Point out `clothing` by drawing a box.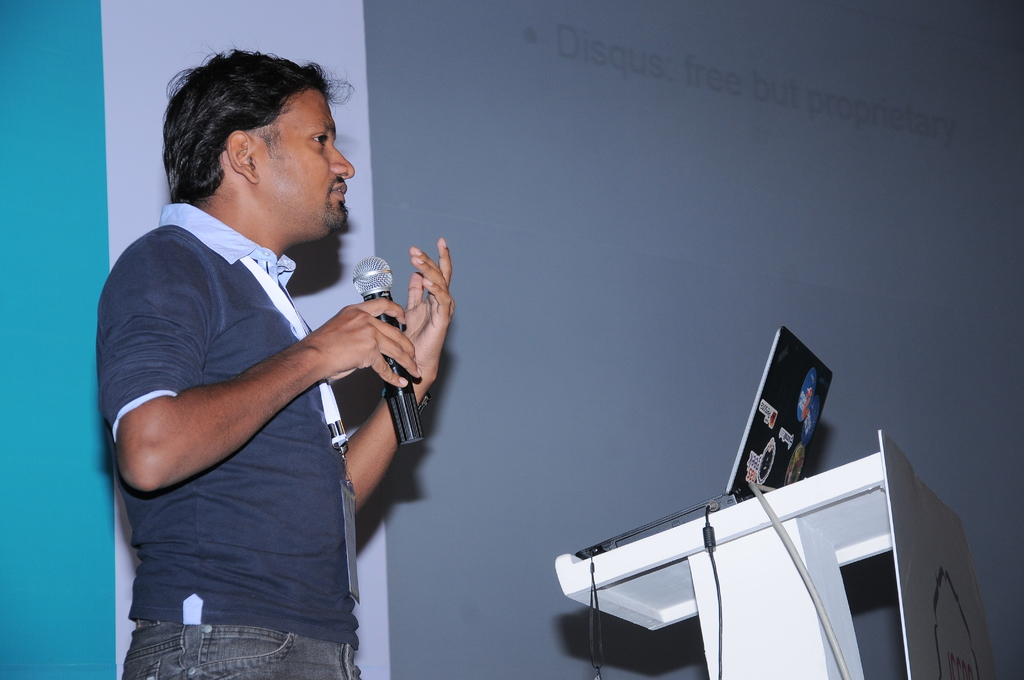
Rect(122, 618, 364, 679).
